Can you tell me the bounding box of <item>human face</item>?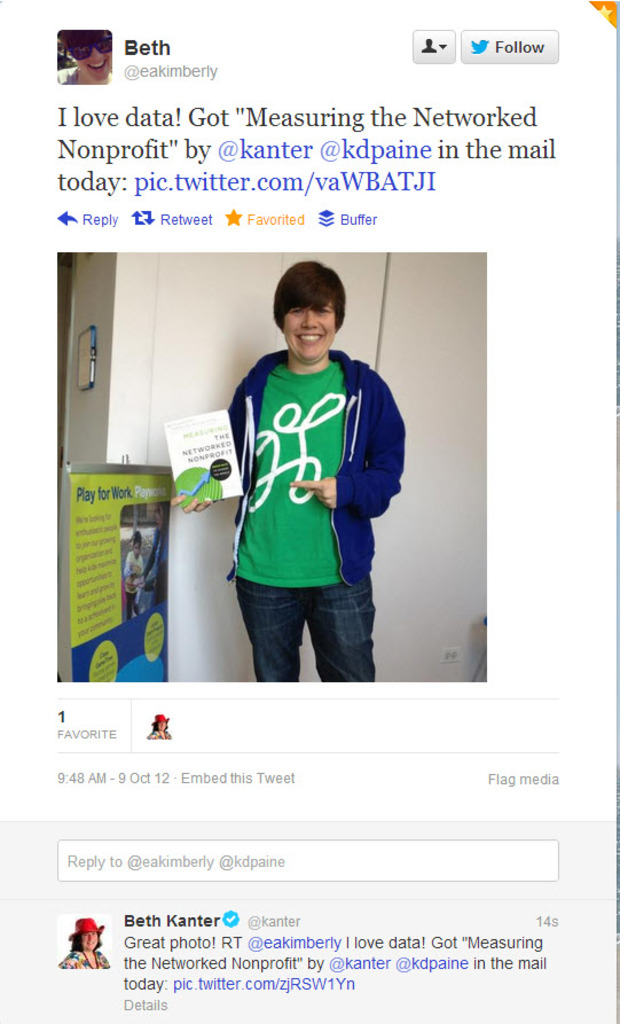
[left=281, top=297, right=339, bottom=361].
